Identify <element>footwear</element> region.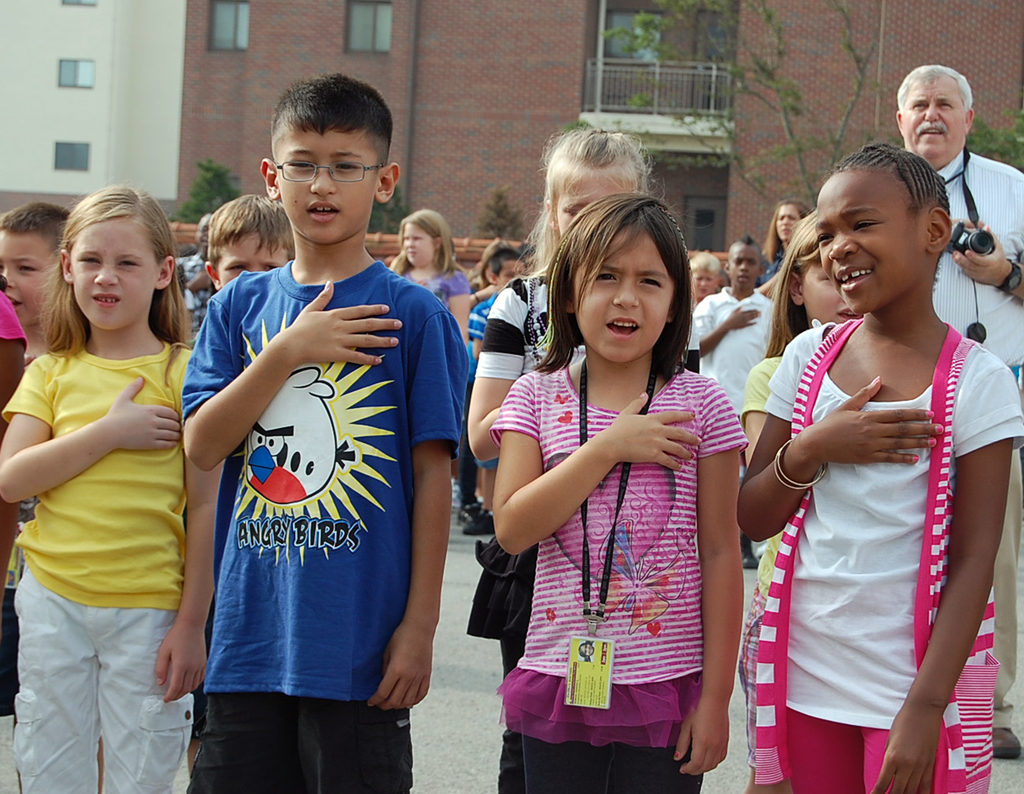
Region: bbox=(993, 724, 1023, 760).
